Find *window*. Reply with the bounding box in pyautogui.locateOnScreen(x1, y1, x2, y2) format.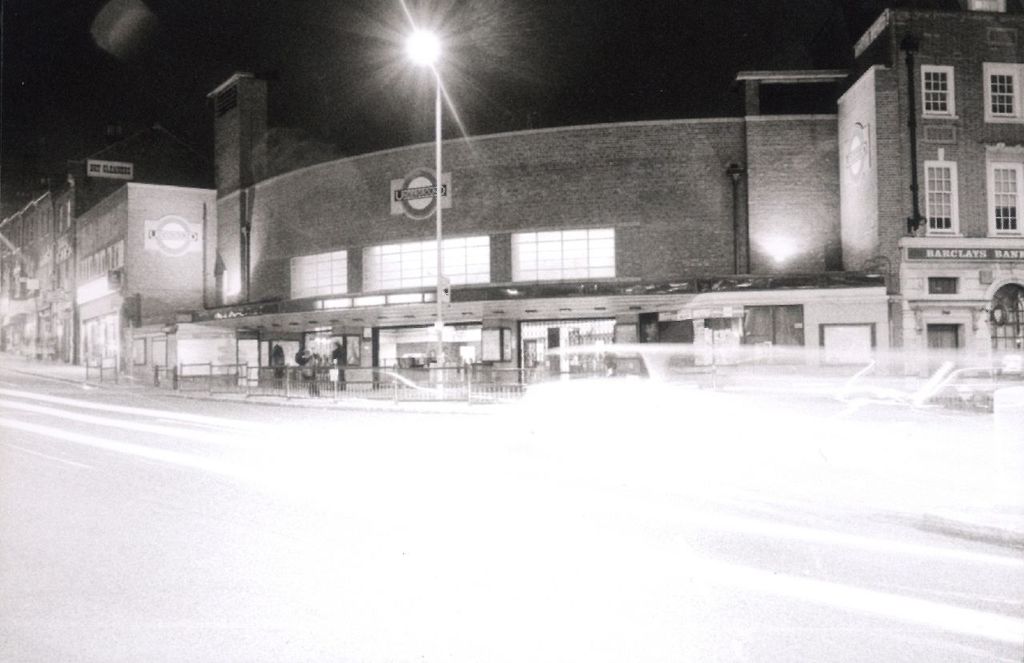
pyautogui.locateOnScreen(92, 249, 106, 274).
